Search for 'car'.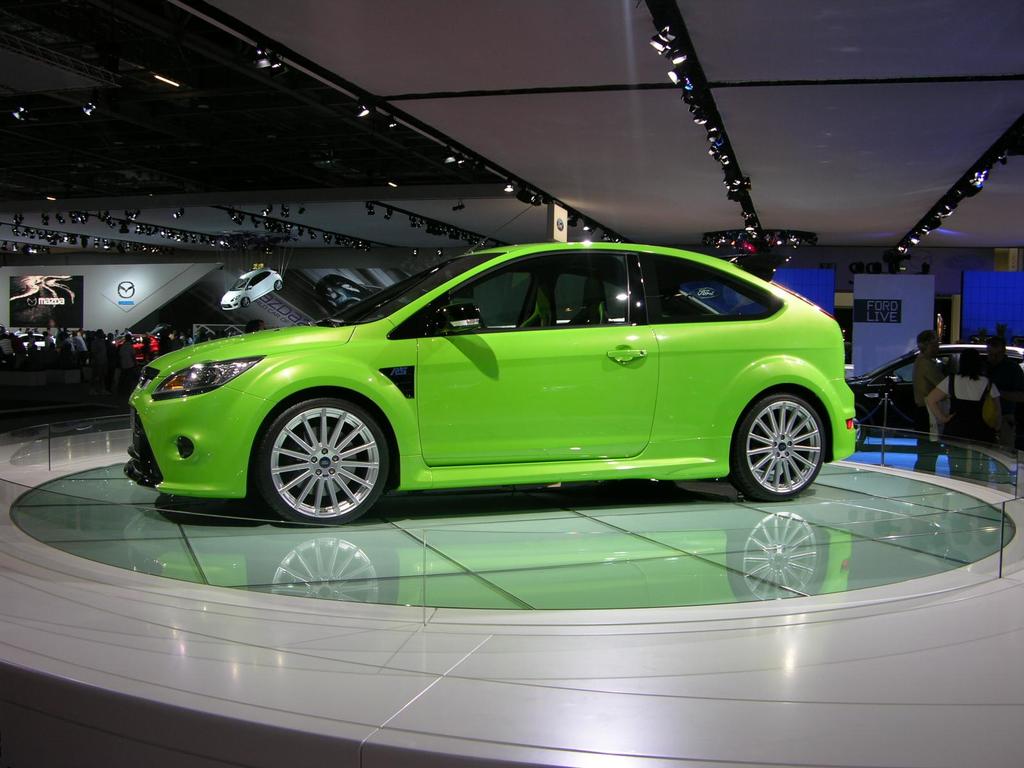
Found at rect(316, 275, 383, 321).
